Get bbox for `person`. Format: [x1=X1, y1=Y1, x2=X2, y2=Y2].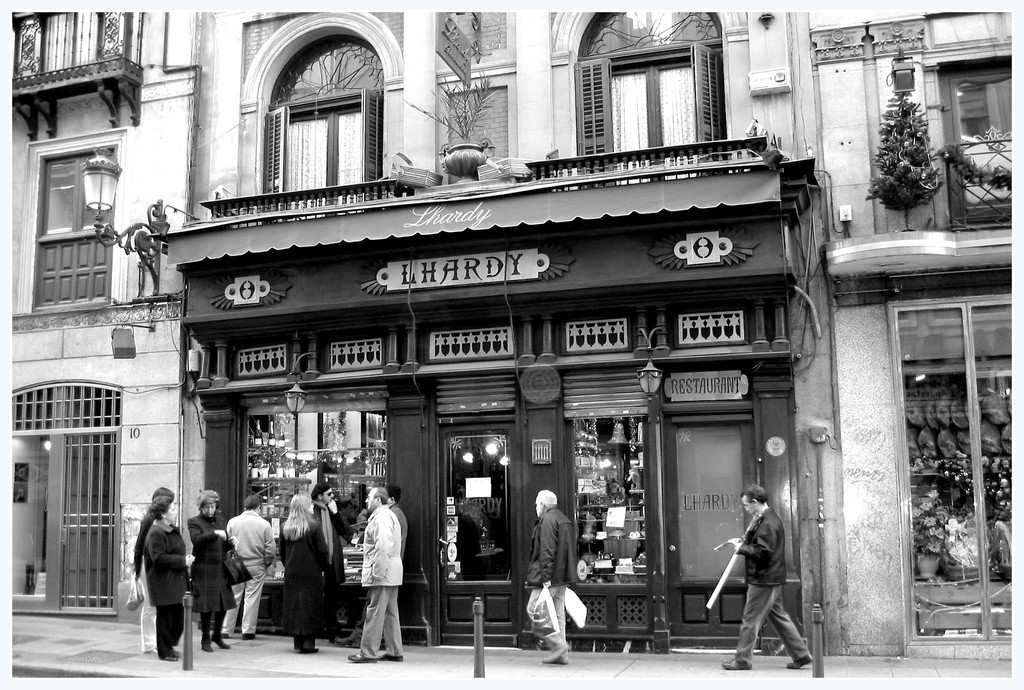
[x1=717, y1=486, x2=798, y2=677].
